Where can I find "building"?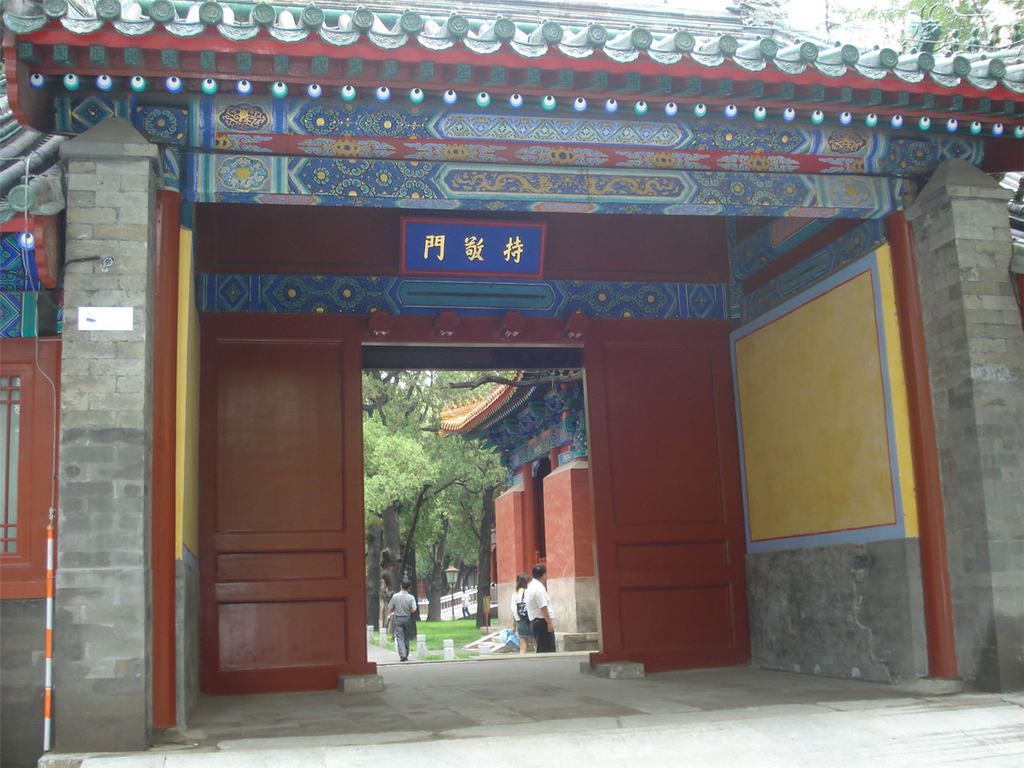
You can find it at 0, 0, 1023, 767.
